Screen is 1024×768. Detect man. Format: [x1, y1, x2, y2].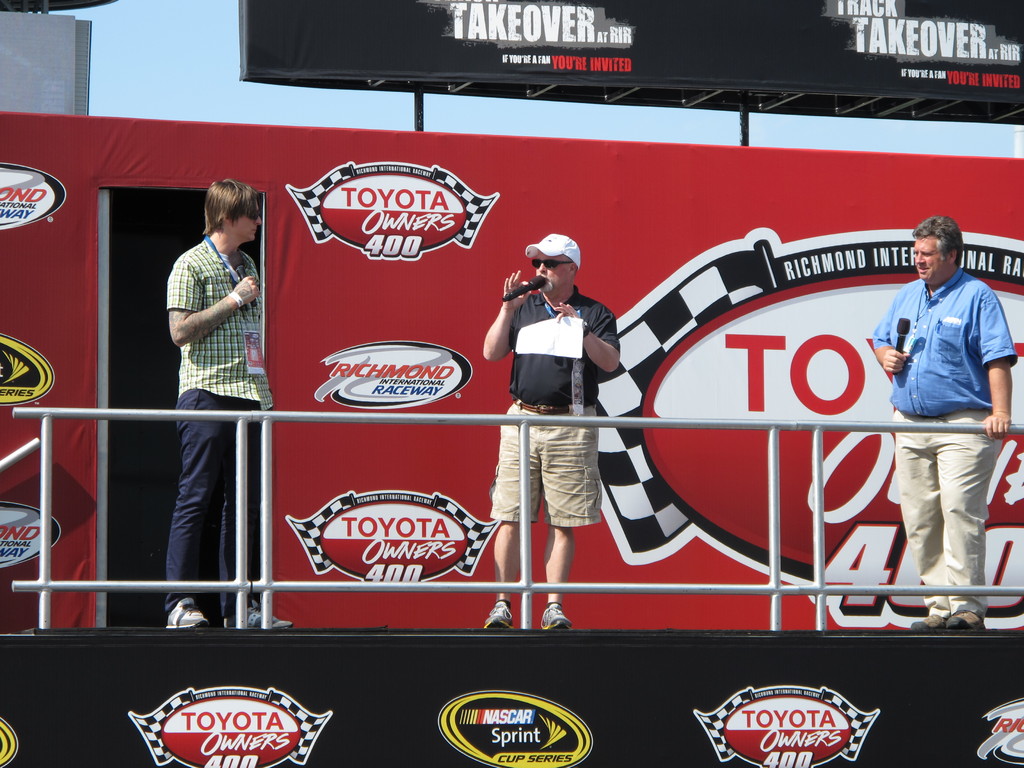
[467, 236, 622, 628].
